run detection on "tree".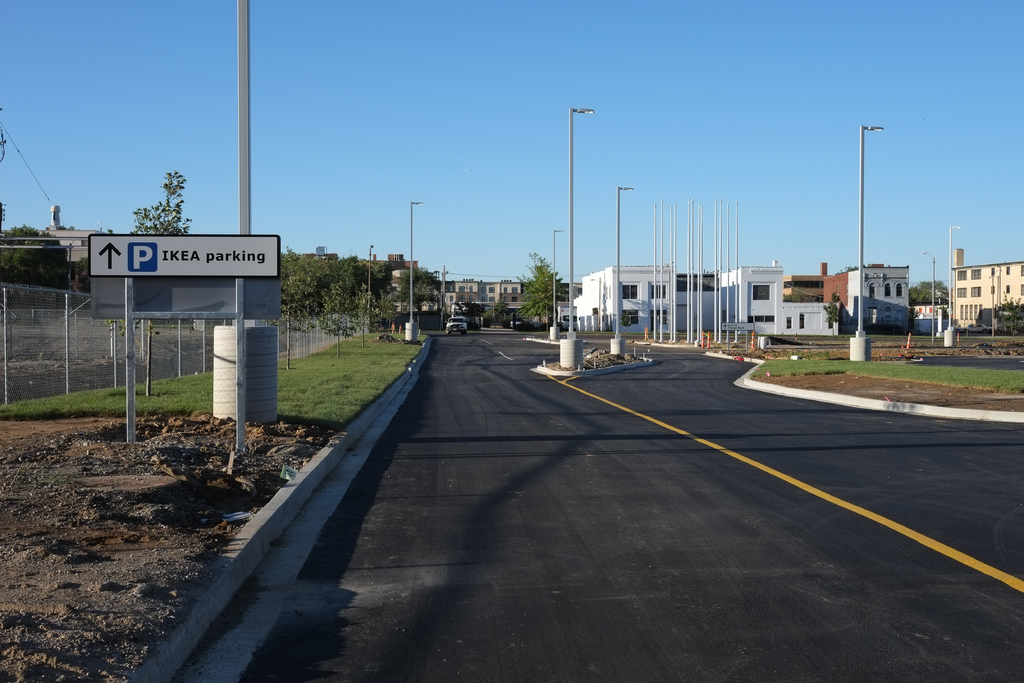
Result: (x1=492, y1=294, x2=514, y2=325).
